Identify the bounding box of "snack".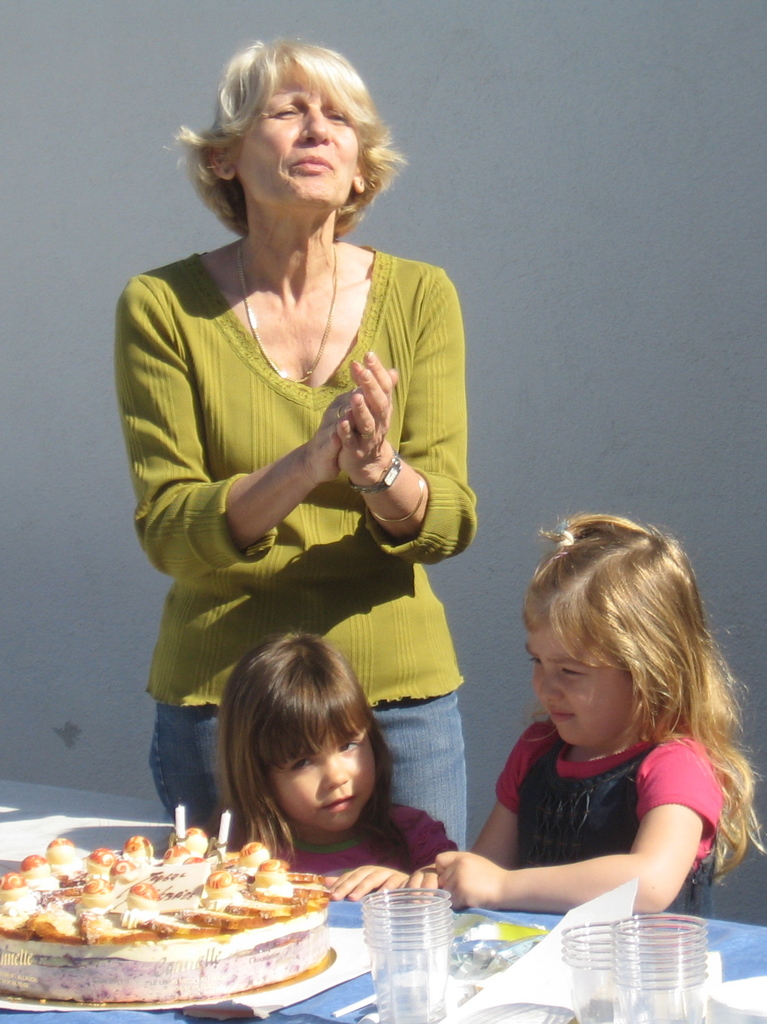
crop(8, 835, 337, 998).
